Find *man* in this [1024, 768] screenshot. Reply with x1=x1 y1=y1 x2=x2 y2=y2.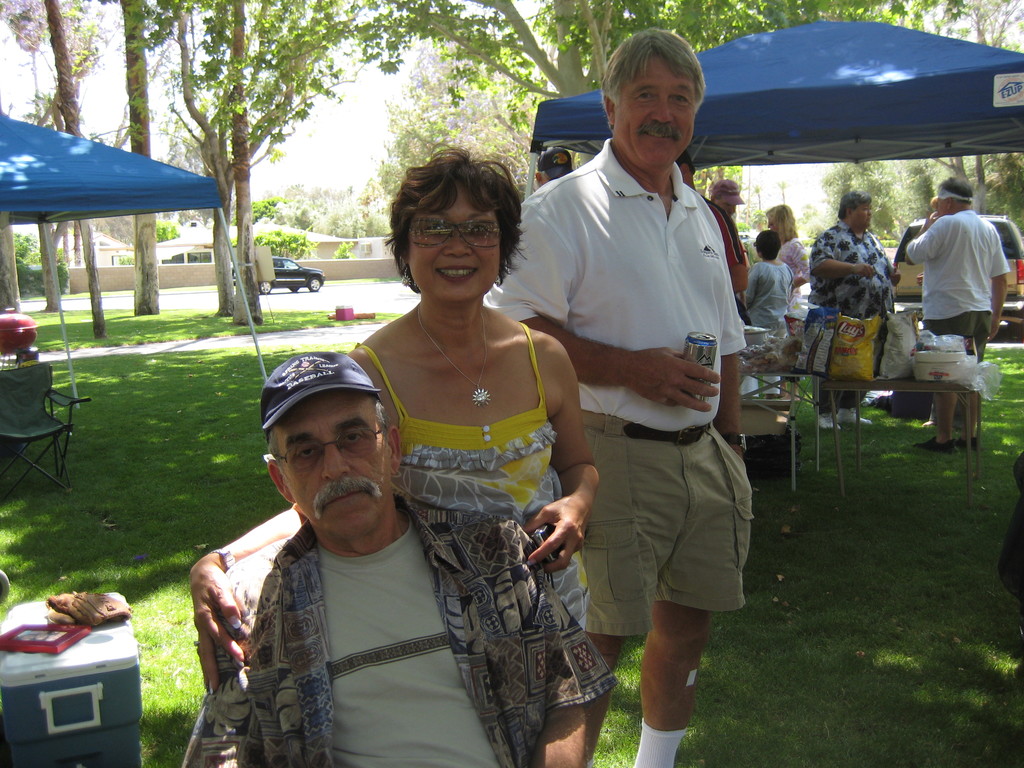
x1=805 y1=185 x2=888 y2=430.
